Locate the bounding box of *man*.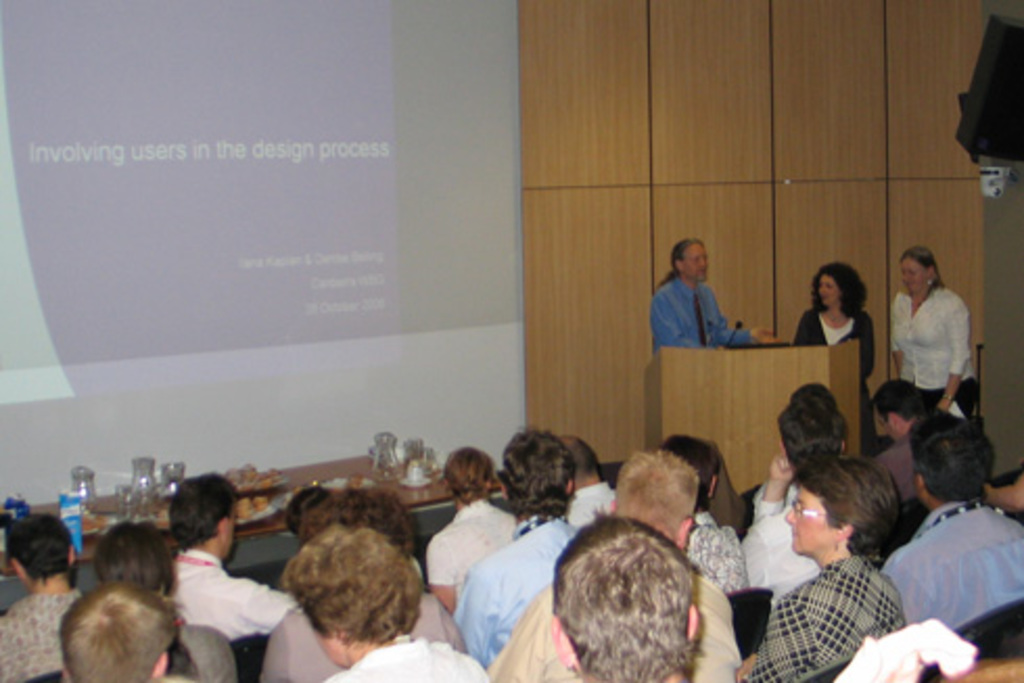
Bounding box: bbox=(489, 449, 734, 681).
